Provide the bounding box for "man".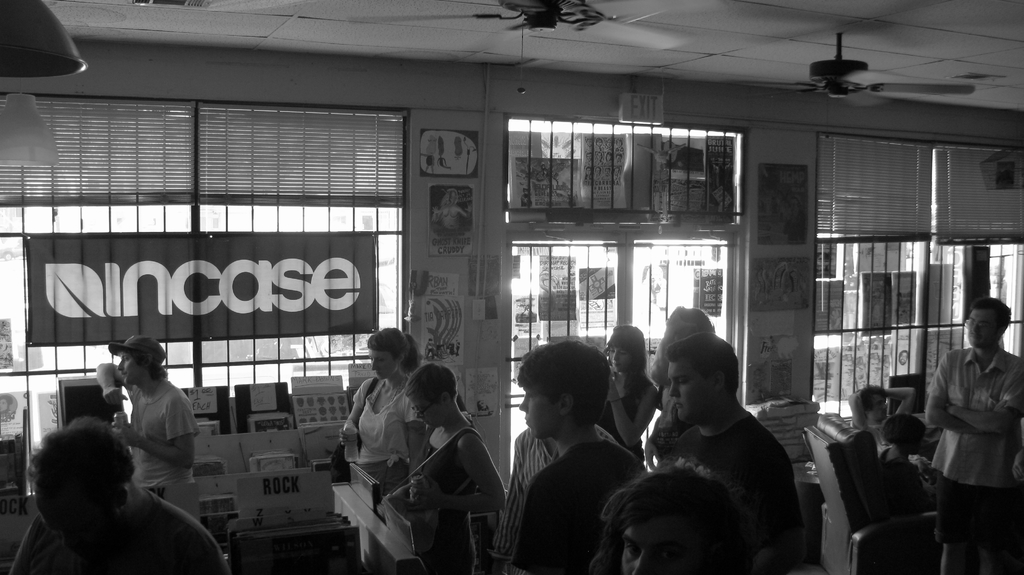
<region>851, 385, 919, 468</region>.
